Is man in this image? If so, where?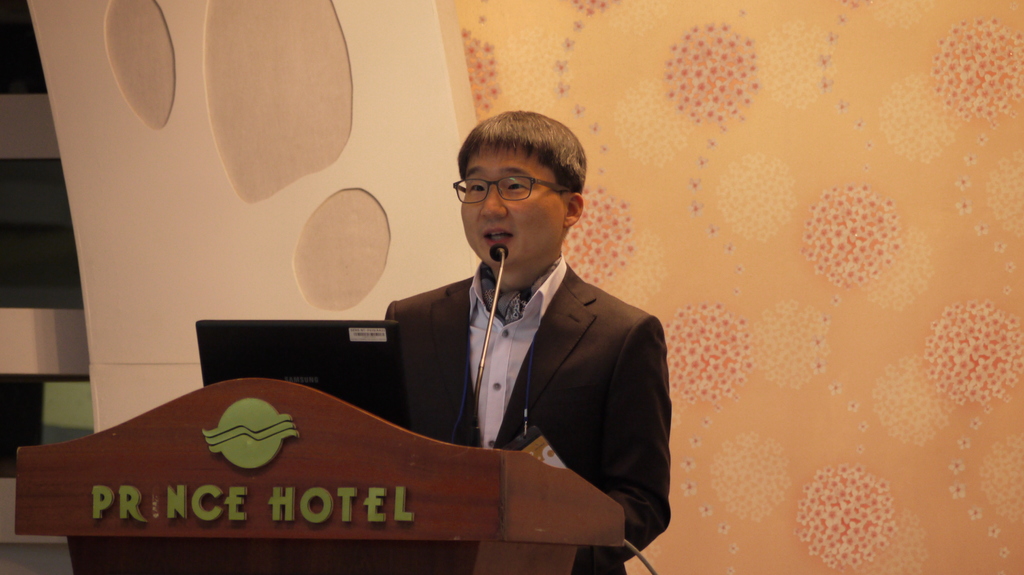
Yes, at (383, 109, 678, 574).
